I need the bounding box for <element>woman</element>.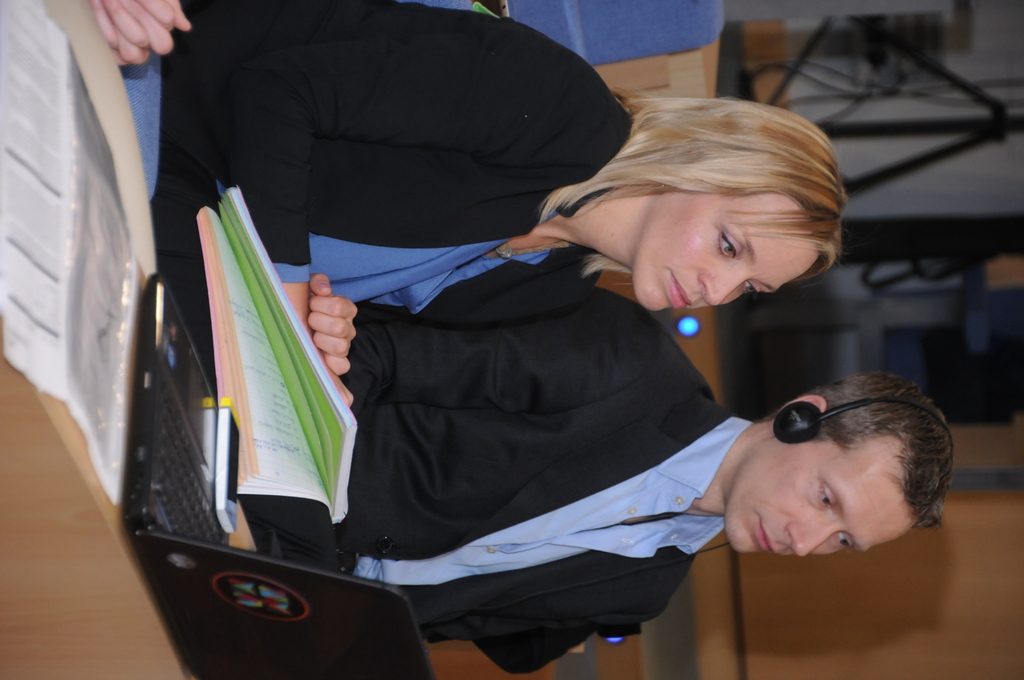
Here it is: [left=115, top=0, right=847, bottom=424].
